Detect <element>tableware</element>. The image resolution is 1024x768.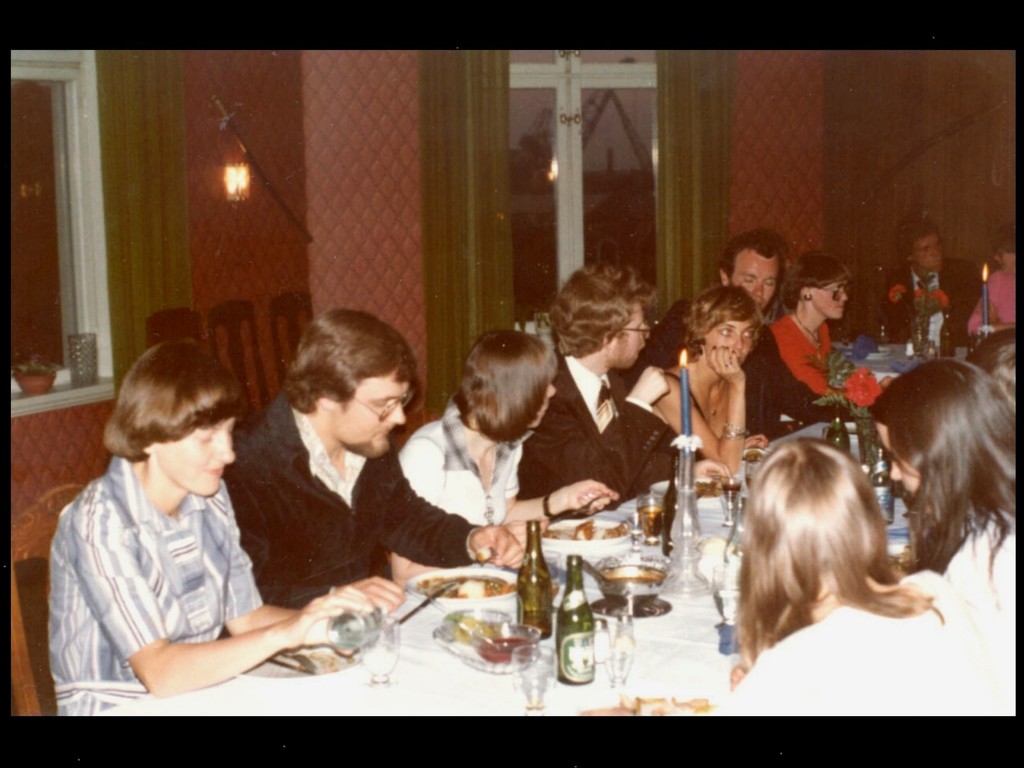
{"x1": 360, "y1": 615, "x2": 403, "y2": 696}.
